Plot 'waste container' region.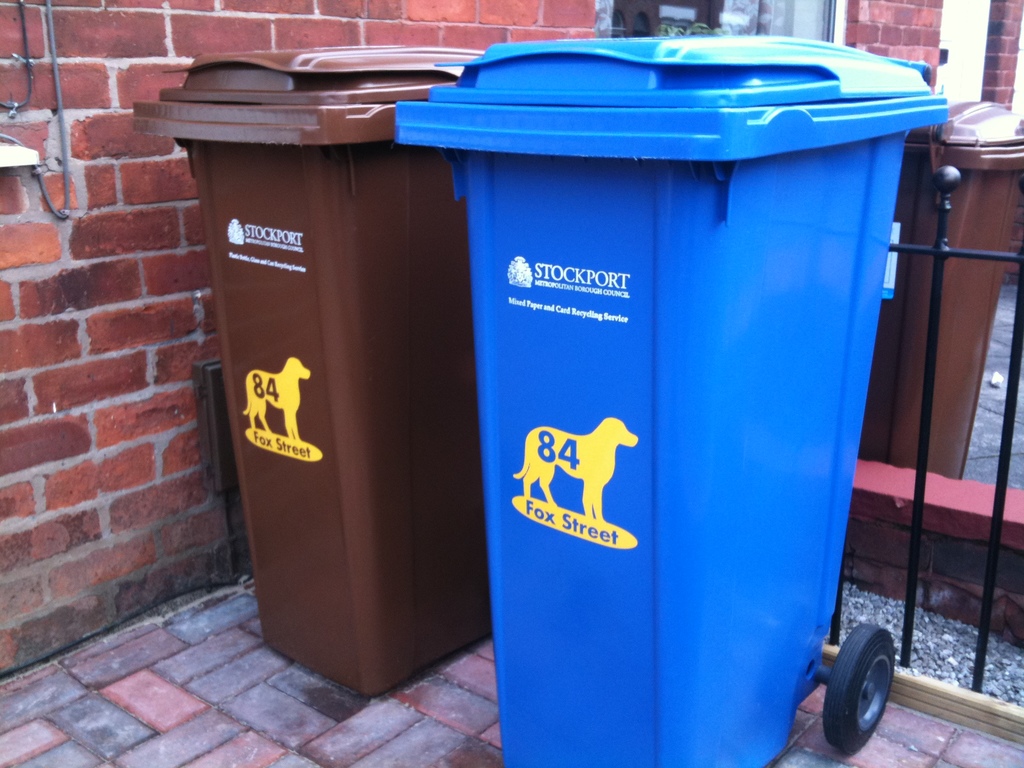
Plotted at (x1=392, y1=31, x2=952, y2=767).
